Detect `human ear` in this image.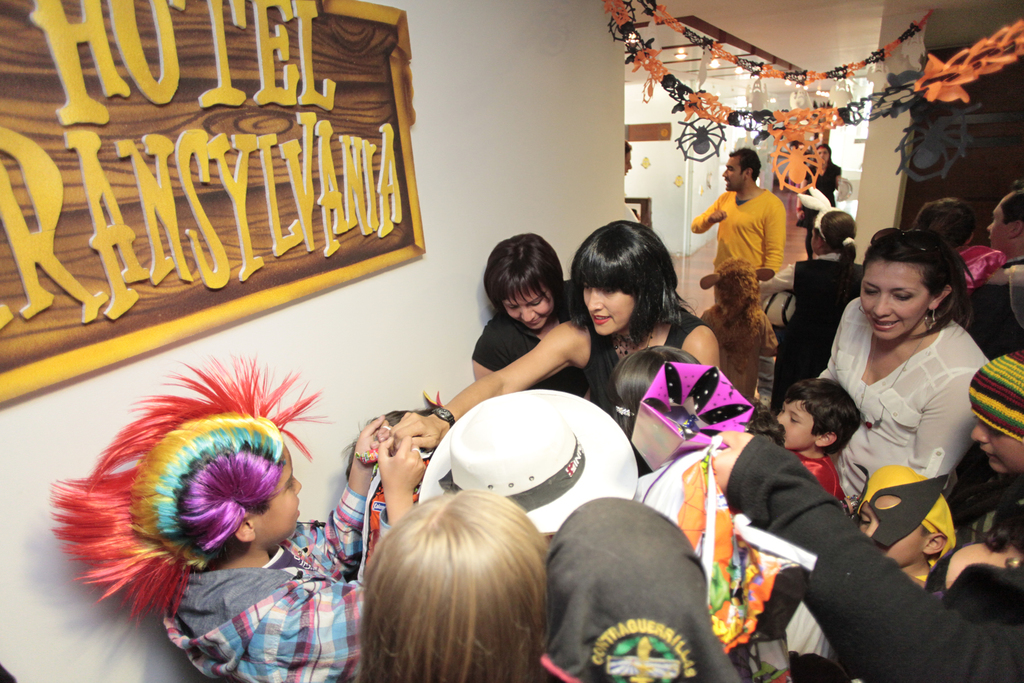
Detection: l=741, t=167, r=754, b=183.
